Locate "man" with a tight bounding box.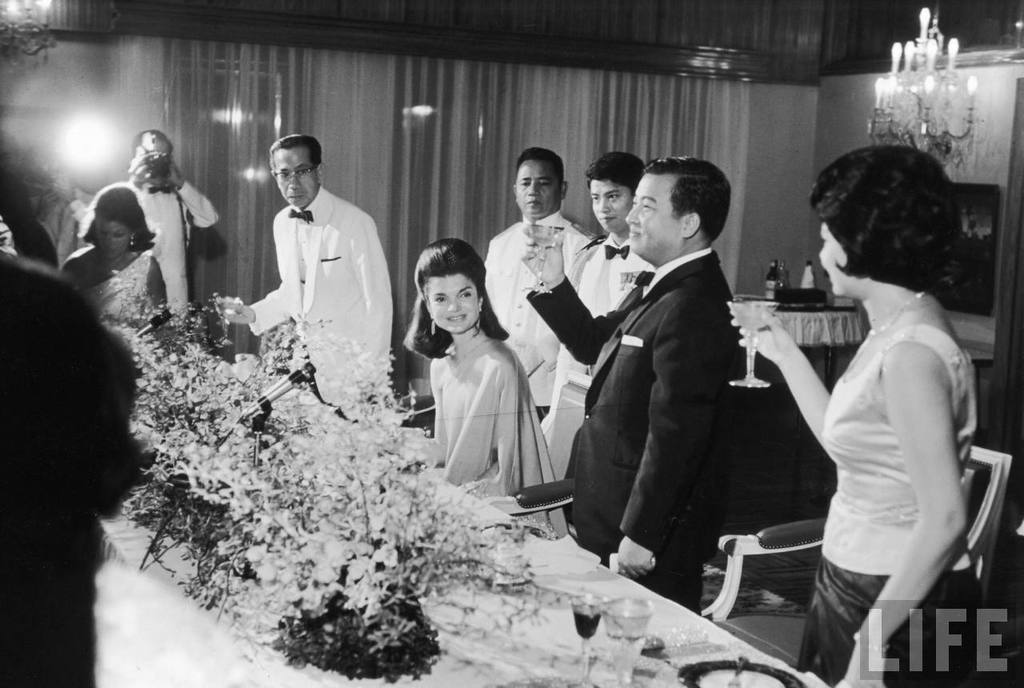
Rect(222, 134, 391, 422).
